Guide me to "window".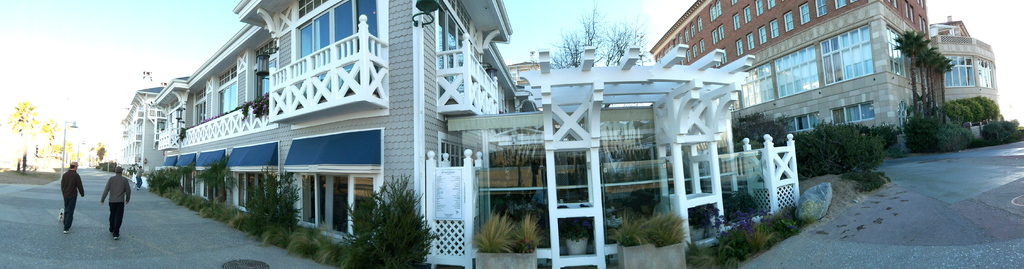
Guidance: 979, 59, 995, 86.
